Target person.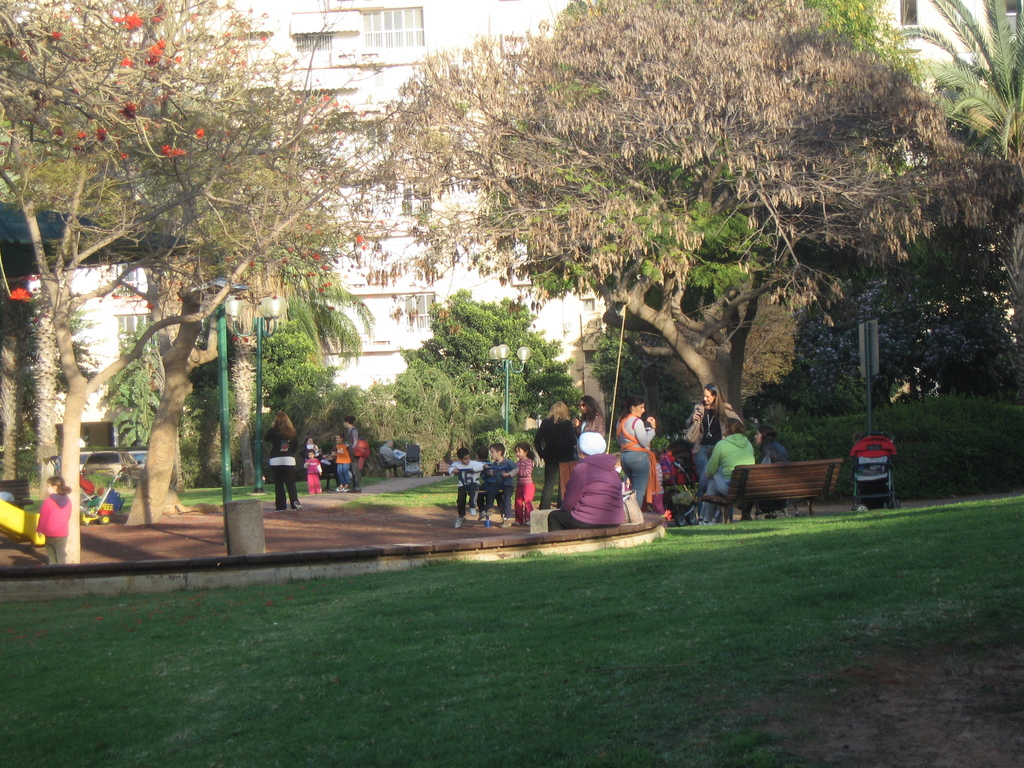
Target region: rect(451, 449, 483, 527).
